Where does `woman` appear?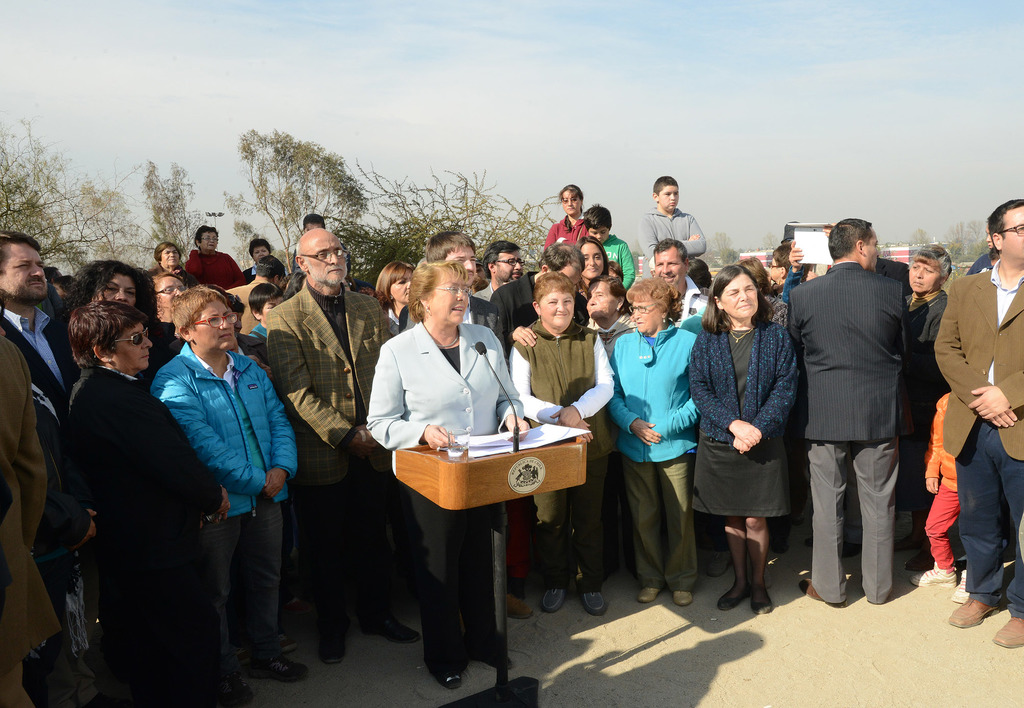
Appears at bbox=[154, 289, 323, 700].
